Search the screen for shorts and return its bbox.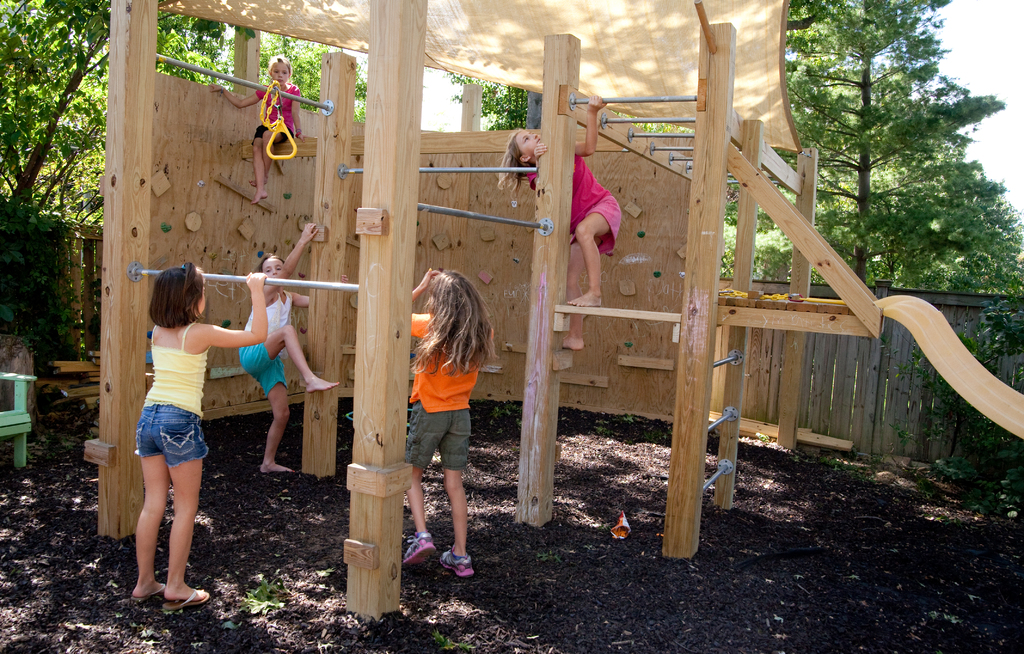
Found: x1=569 y1=194 x2=623 y2=257.
